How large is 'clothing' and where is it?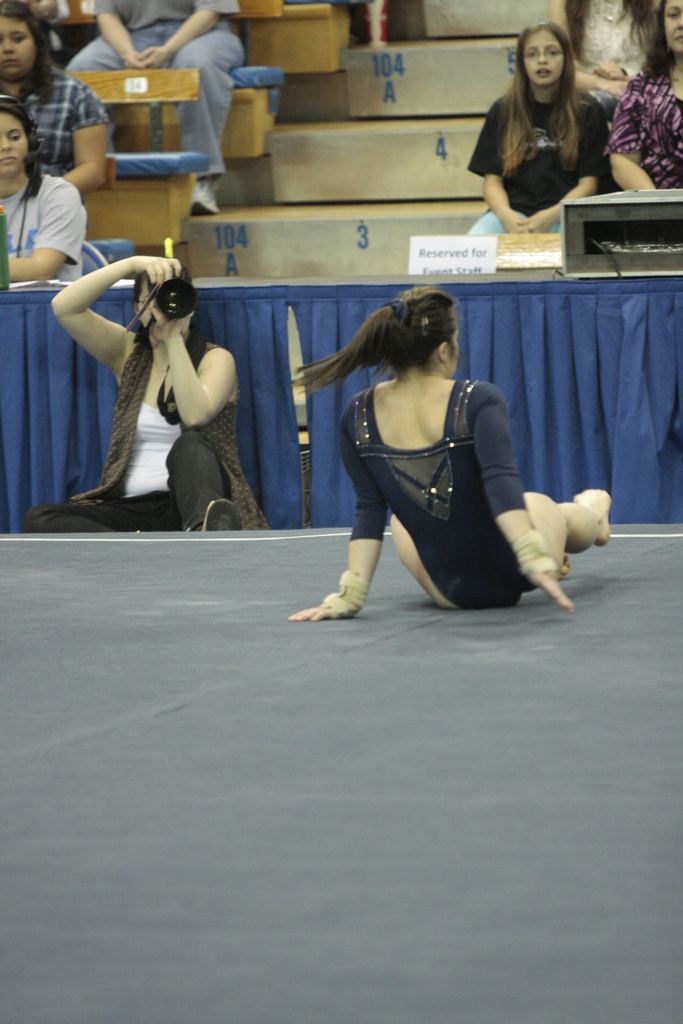
Bounding box: 566 0 659 93.
